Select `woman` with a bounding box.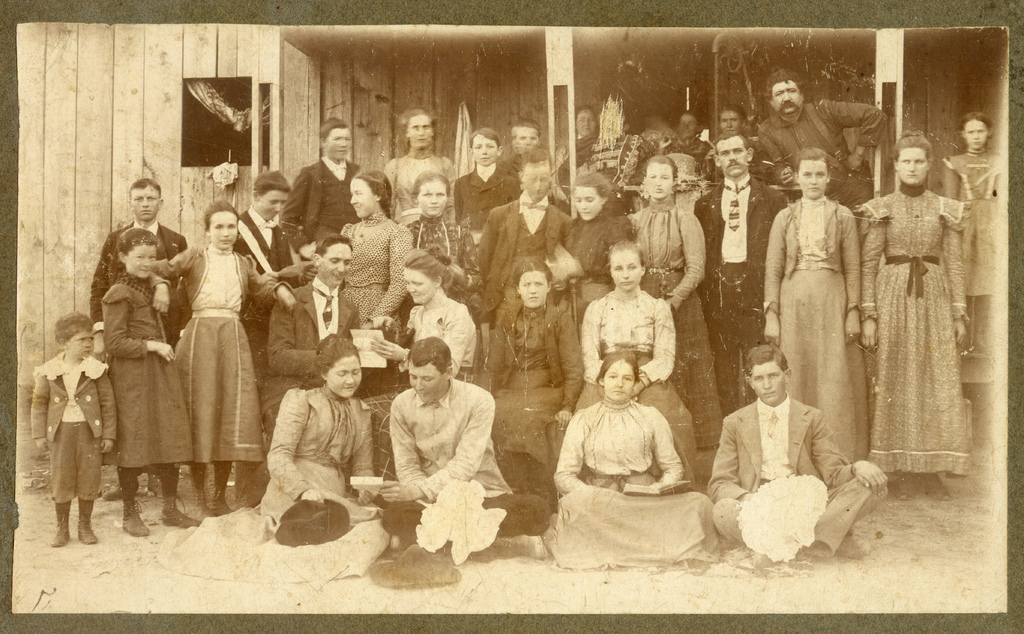
box=[548, 174, 639, 319].
